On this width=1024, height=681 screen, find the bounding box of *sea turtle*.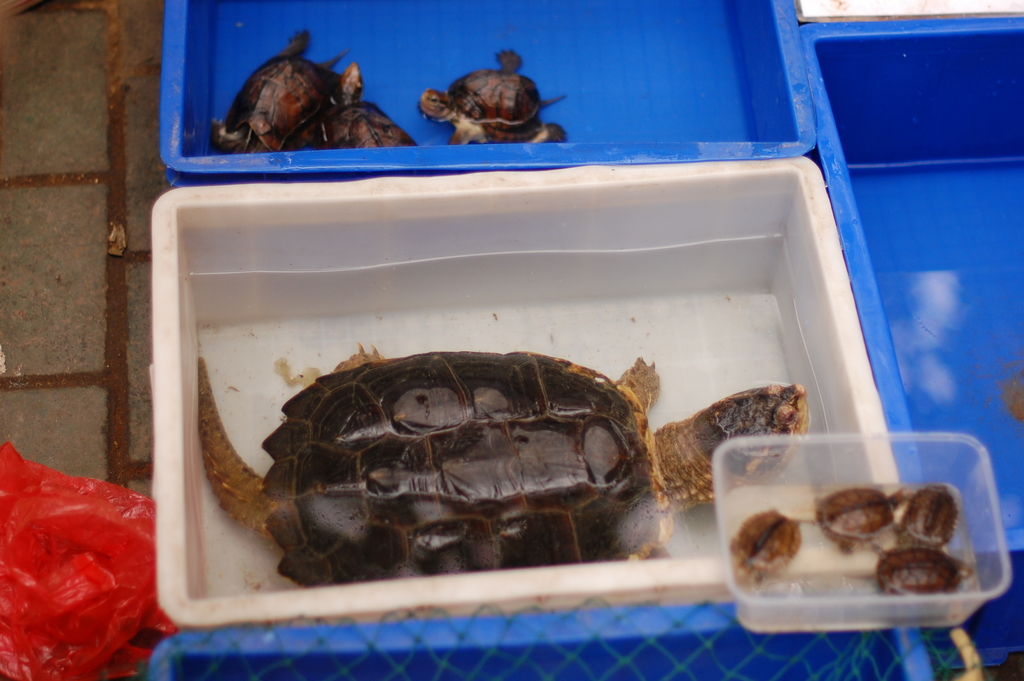
Bounding box: (x1=899, y1=477, x2=959, y2=553).
